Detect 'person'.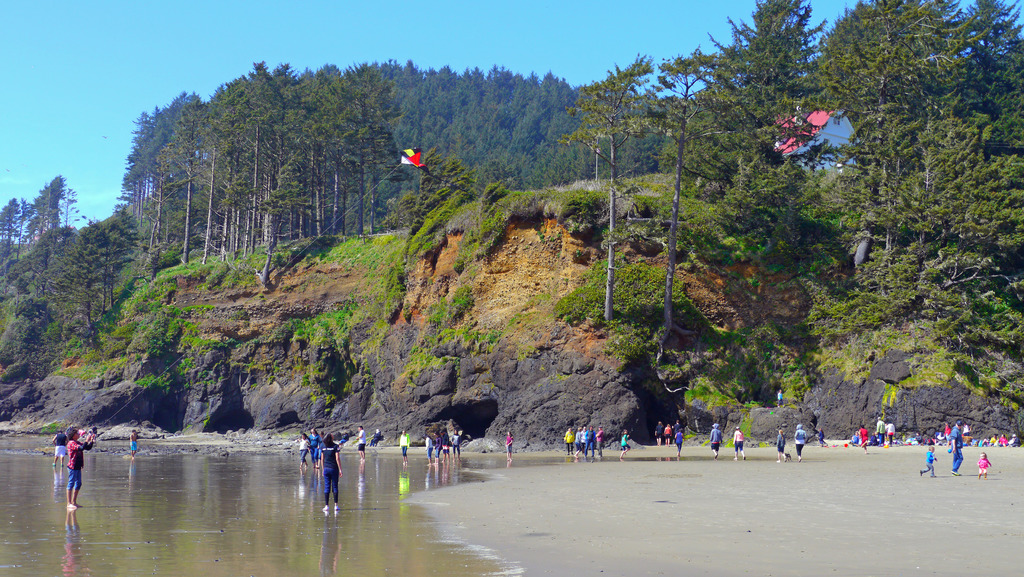
Detected at left=424, top=434, right=435, bottom=466.
